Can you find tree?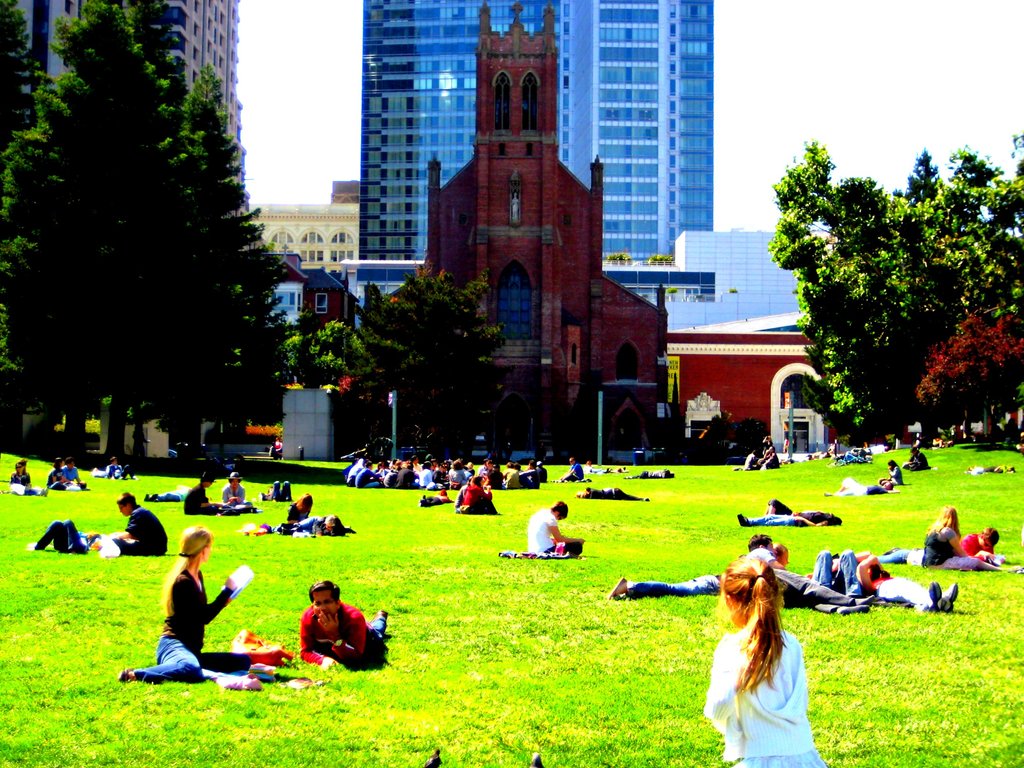
Yes, bounding box: [916,309,1023,448].
